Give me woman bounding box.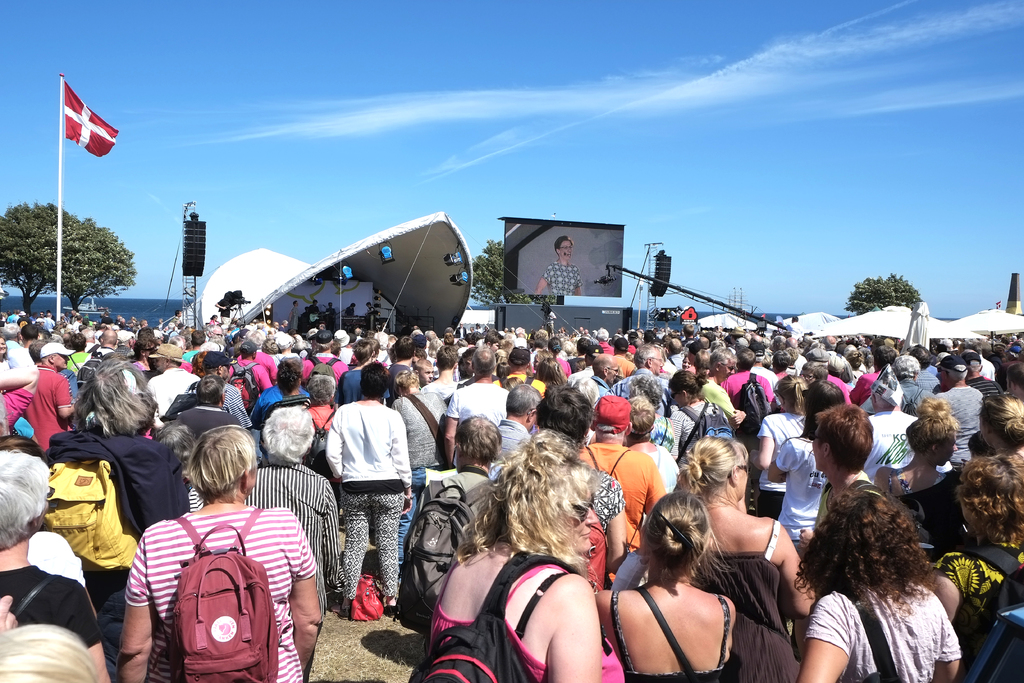
495:360:510:379.
